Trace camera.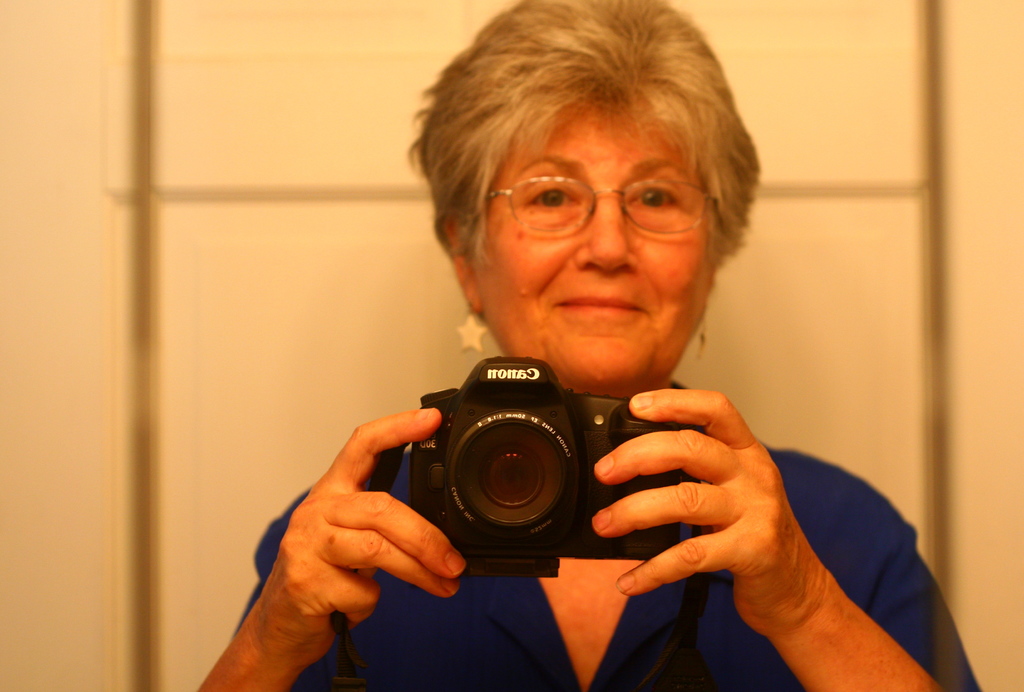
Traced to {"x1": 417, "y1": 351, "x2": 696, "y2": 582}.
